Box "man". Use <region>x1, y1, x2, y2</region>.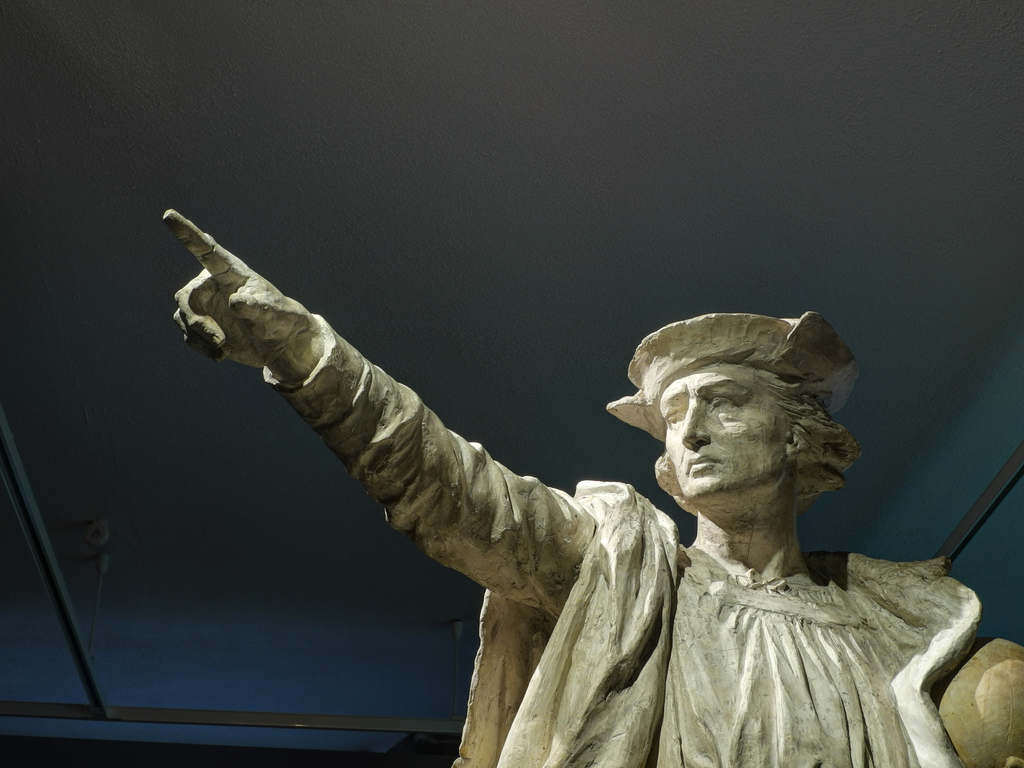
<region>163, 207, 1023, 767</region>.
